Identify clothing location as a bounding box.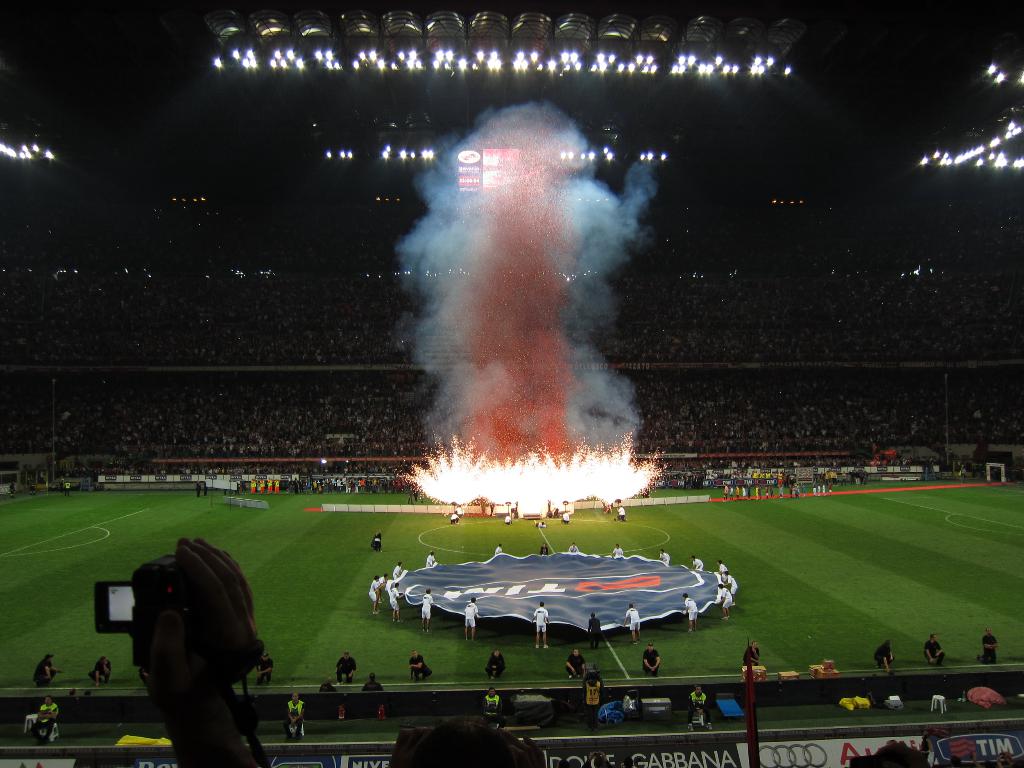
box(718, 586, 734, 611).
